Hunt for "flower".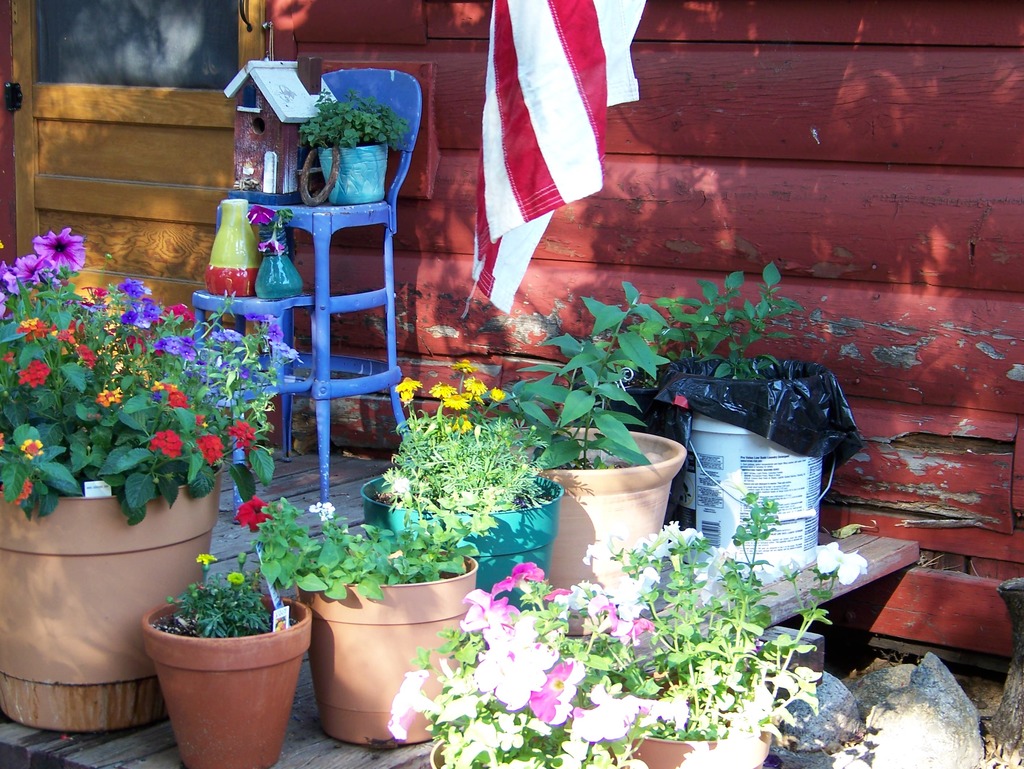
Hunted down at 312,505,334,518.
